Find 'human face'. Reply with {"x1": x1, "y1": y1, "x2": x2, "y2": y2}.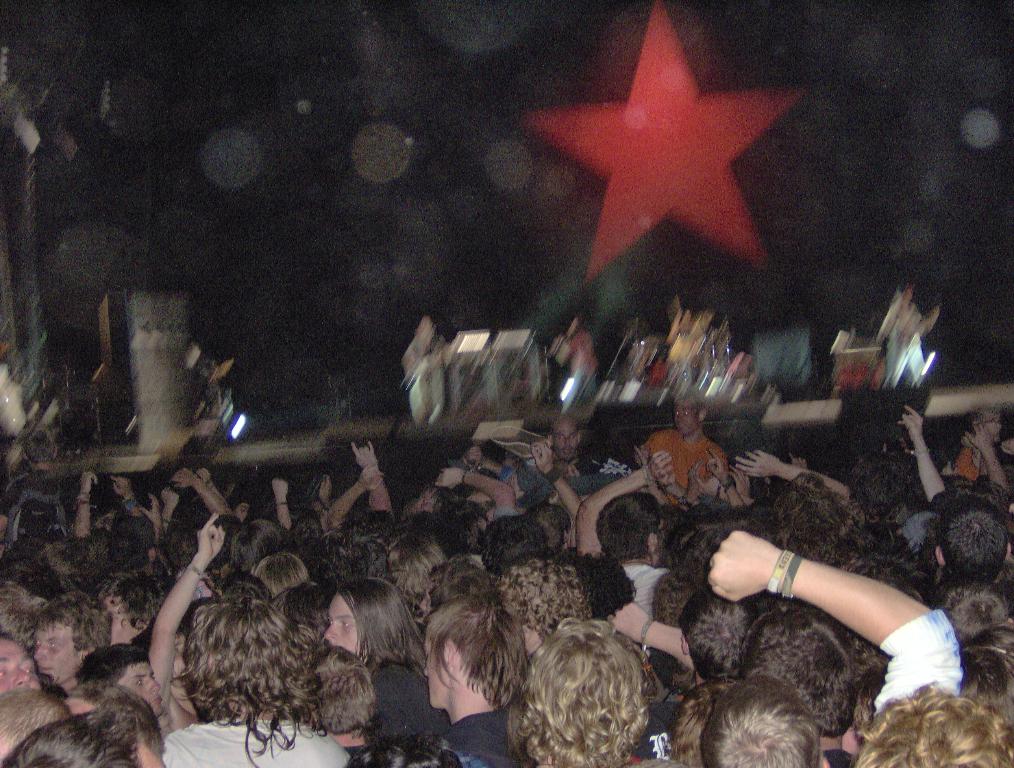
{"x1": 417, "y1": 630, "x2": 456, "y2": 712}.
